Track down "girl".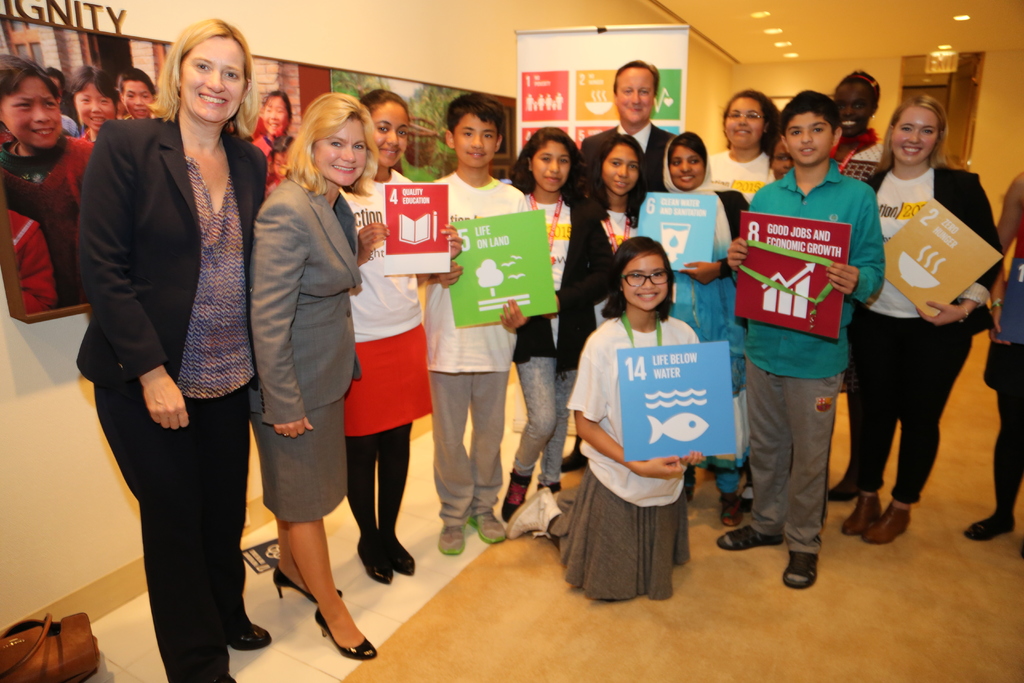
Tracked to bbox(666, 128, 730, 524).
